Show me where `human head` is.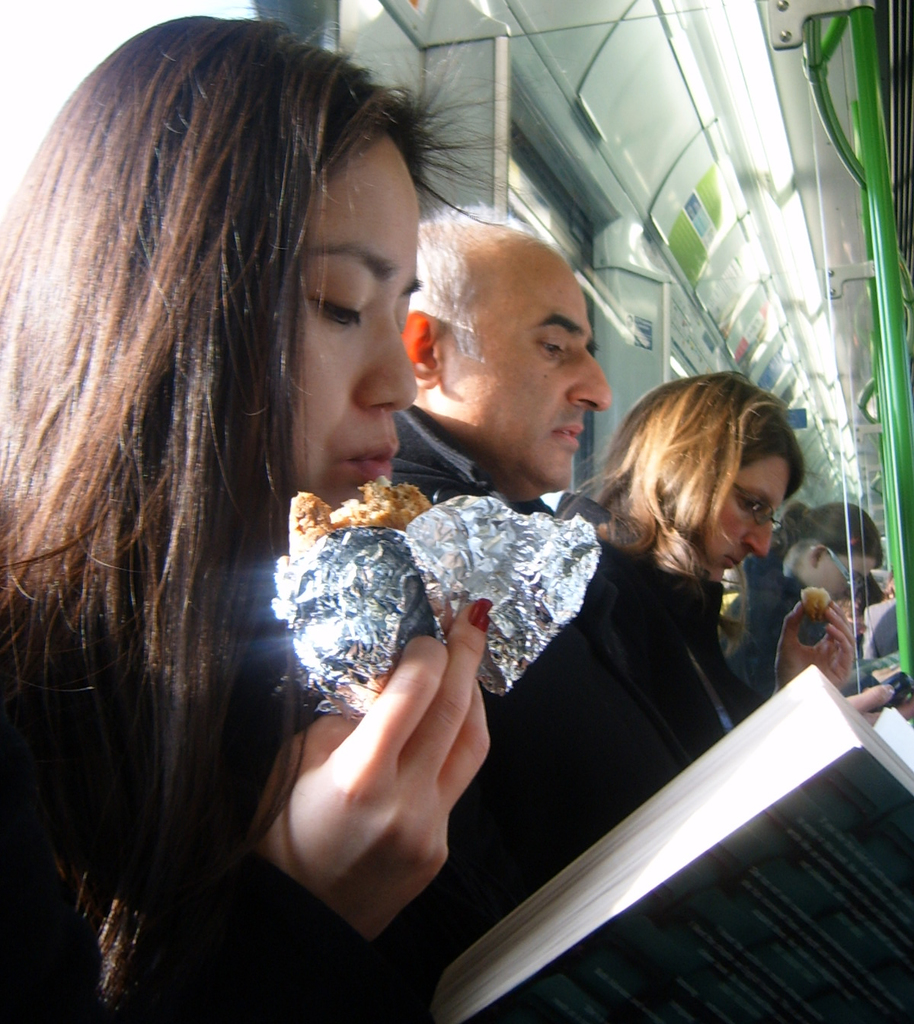
`human head` is at 618 369 807 587.
